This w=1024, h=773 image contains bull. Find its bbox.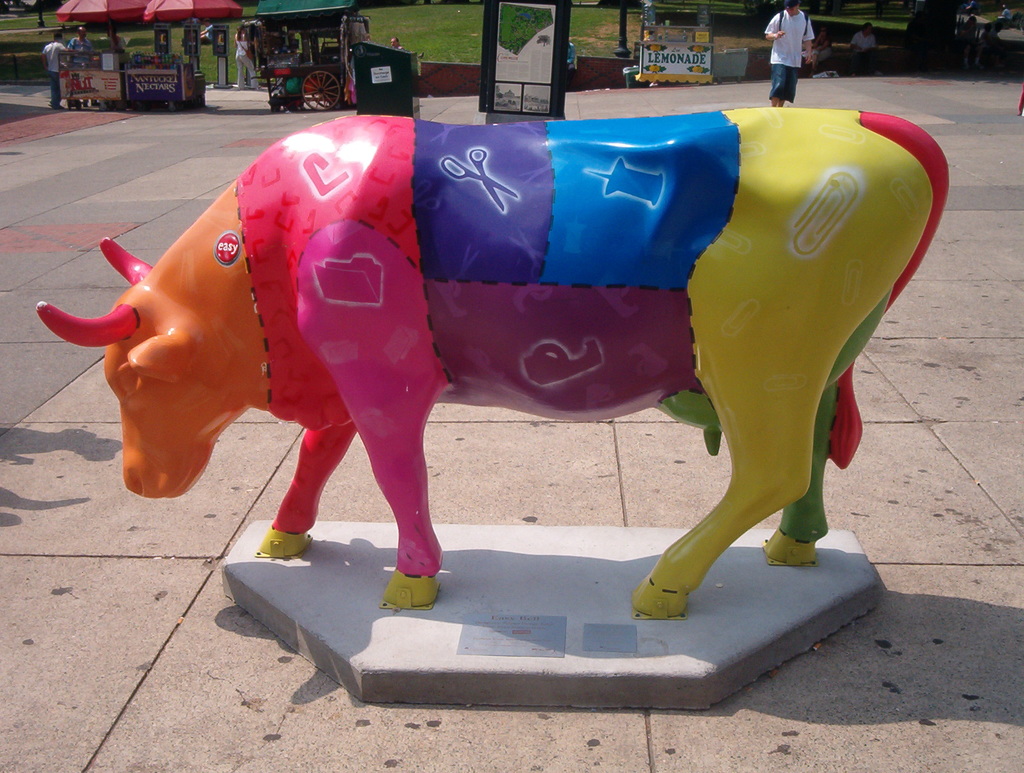
box(28, 112, 957, 618).
